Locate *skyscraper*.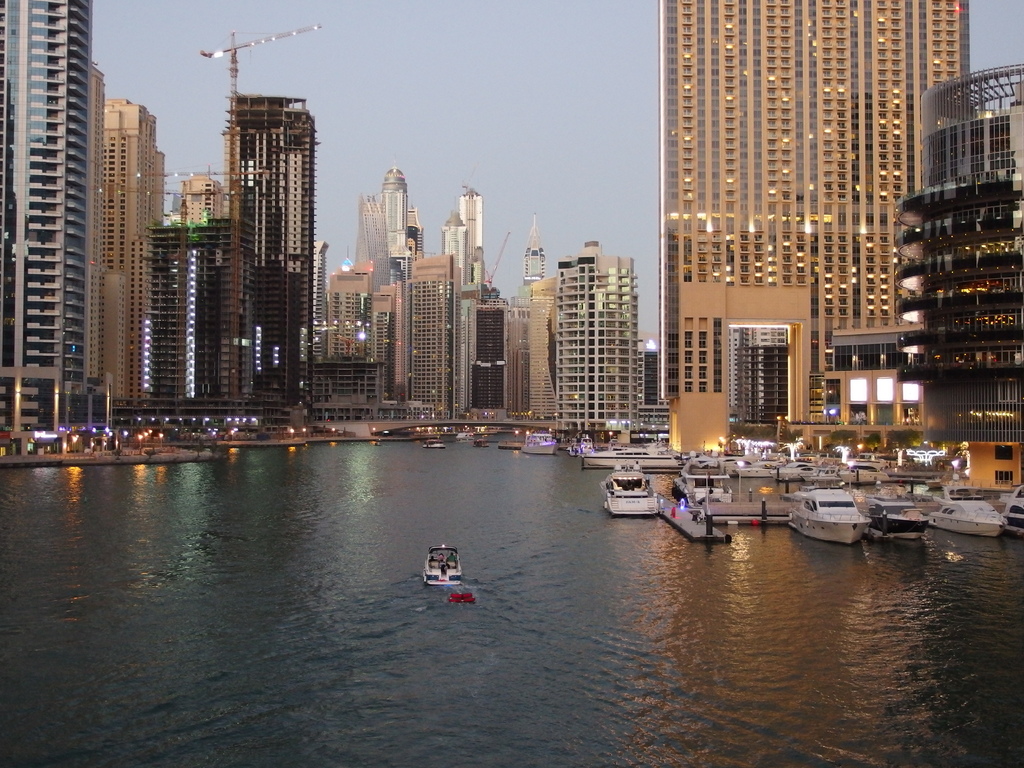
Bounding box: detection(648, 20, 955, 445).
